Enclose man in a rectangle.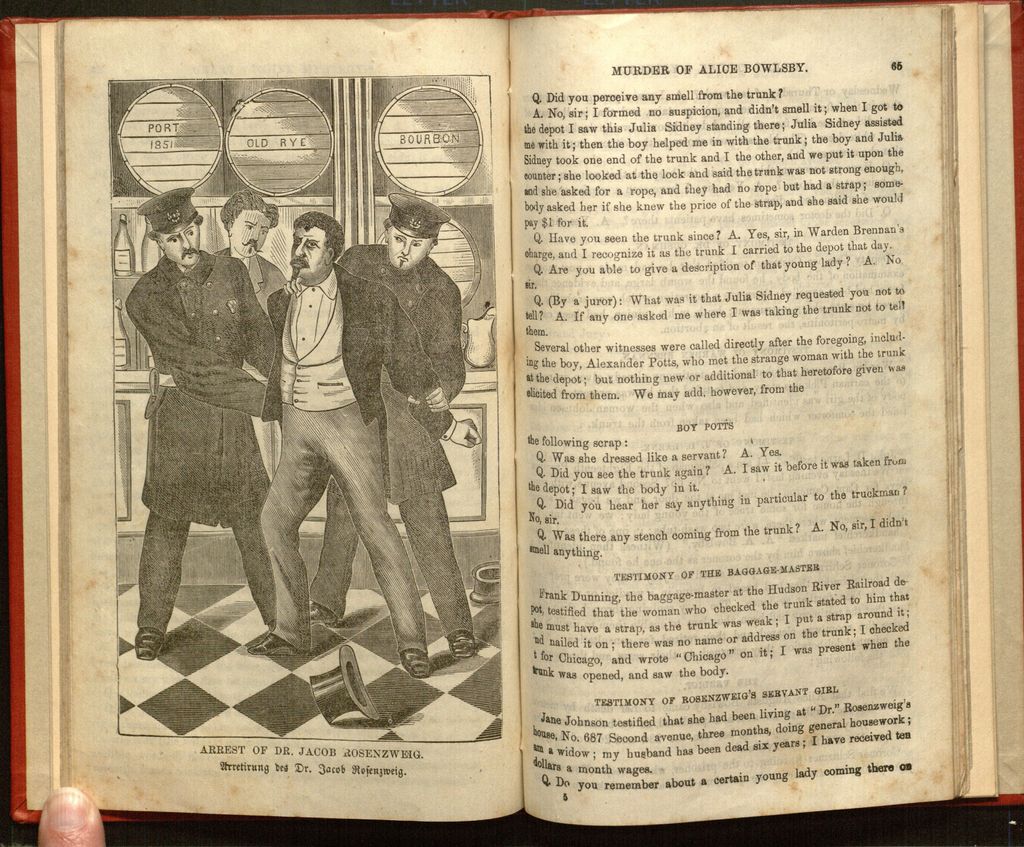
{"x1": 300, "y1": 206, "x2": 467, "y2": 670}.
